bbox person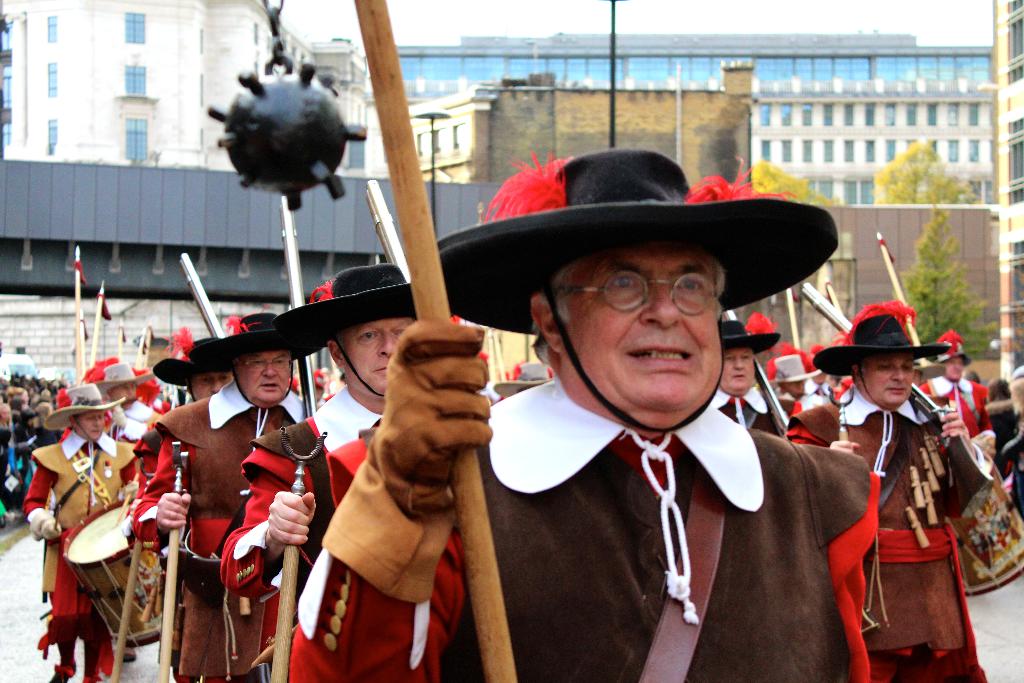
locate(296, 146, 970, 682)
